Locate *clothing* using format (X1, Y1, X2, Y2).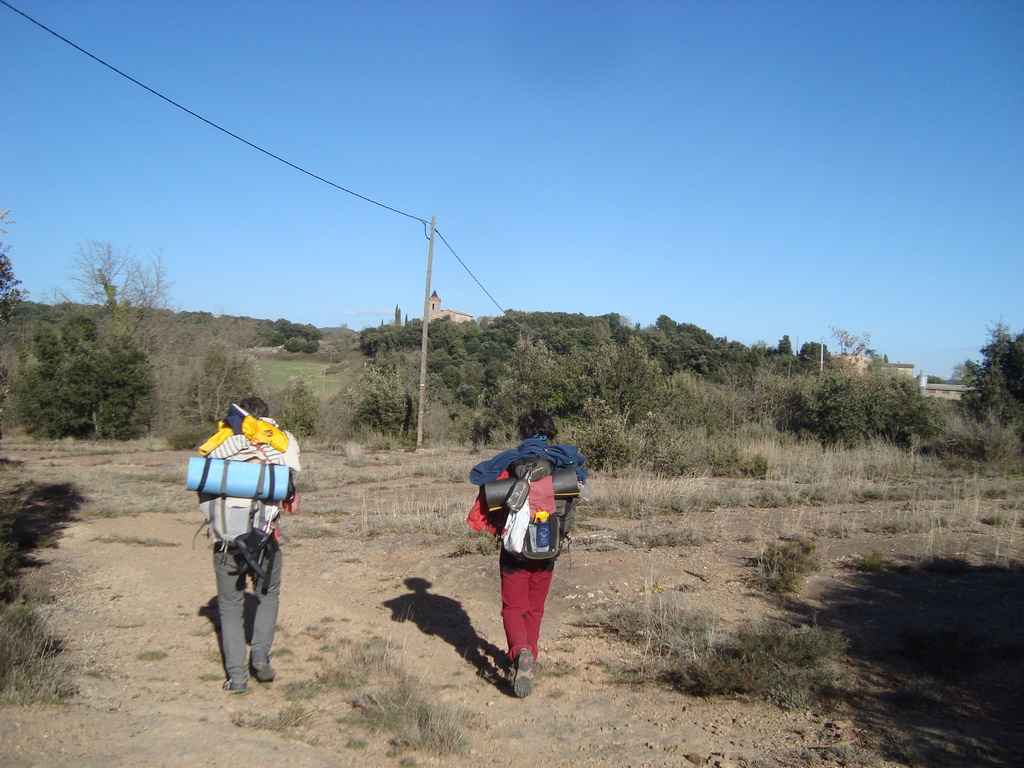
(193, 415, 305, 689).
